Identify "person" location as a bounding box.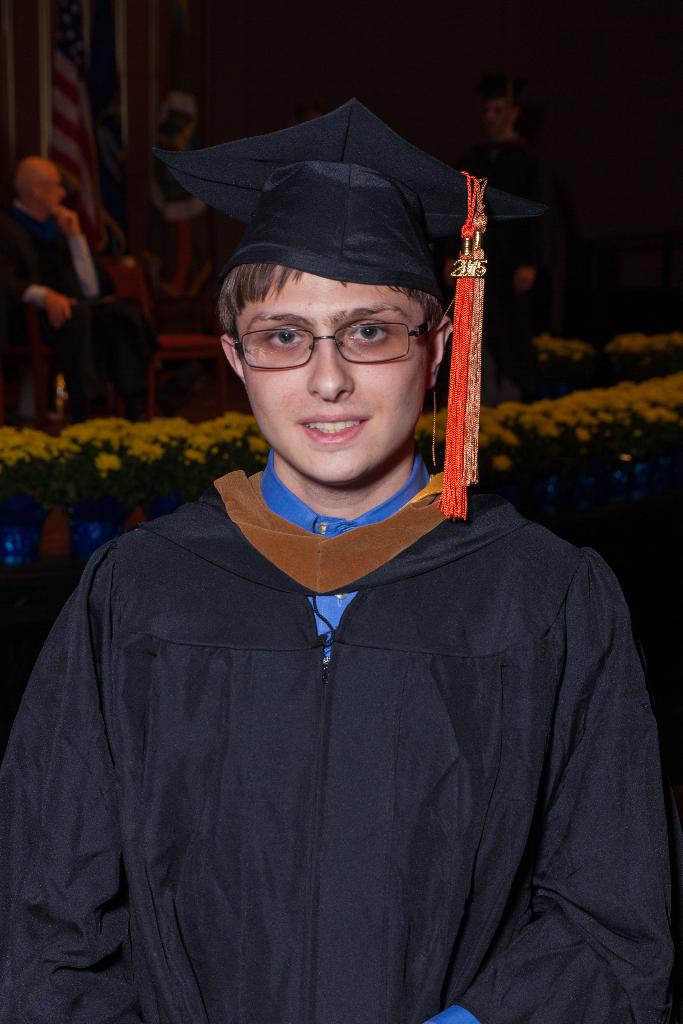
box=[464, 89, 561, 332].
